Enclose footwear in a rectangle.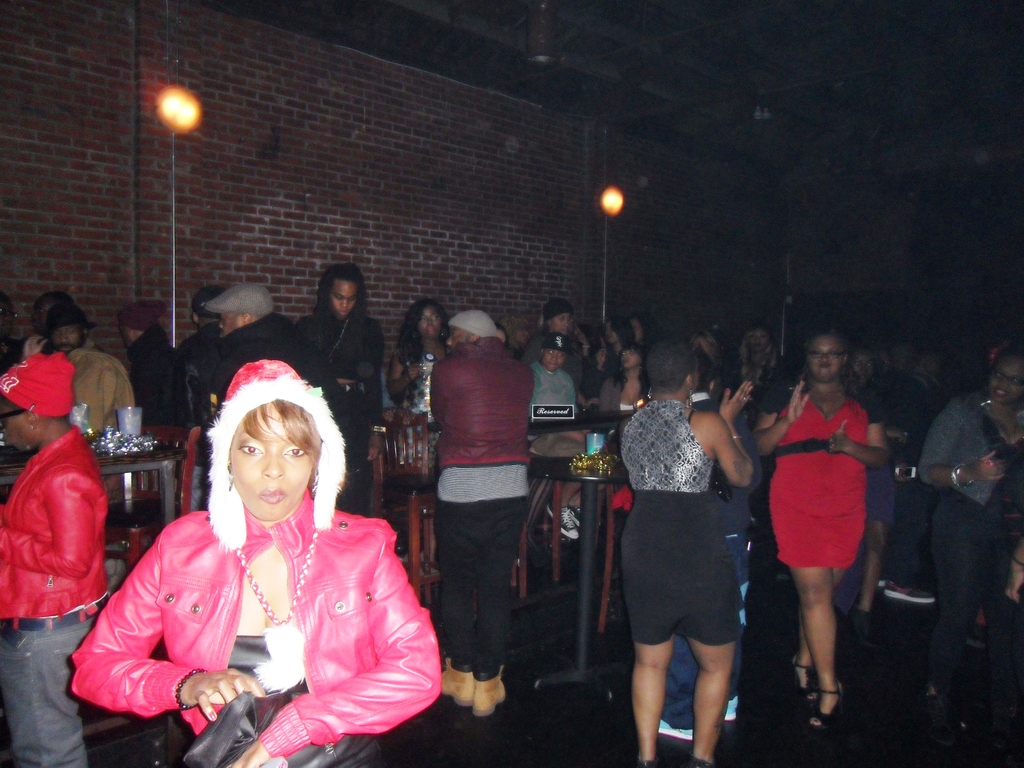
(x1=470, y1=664, x2=532, y2=715).
